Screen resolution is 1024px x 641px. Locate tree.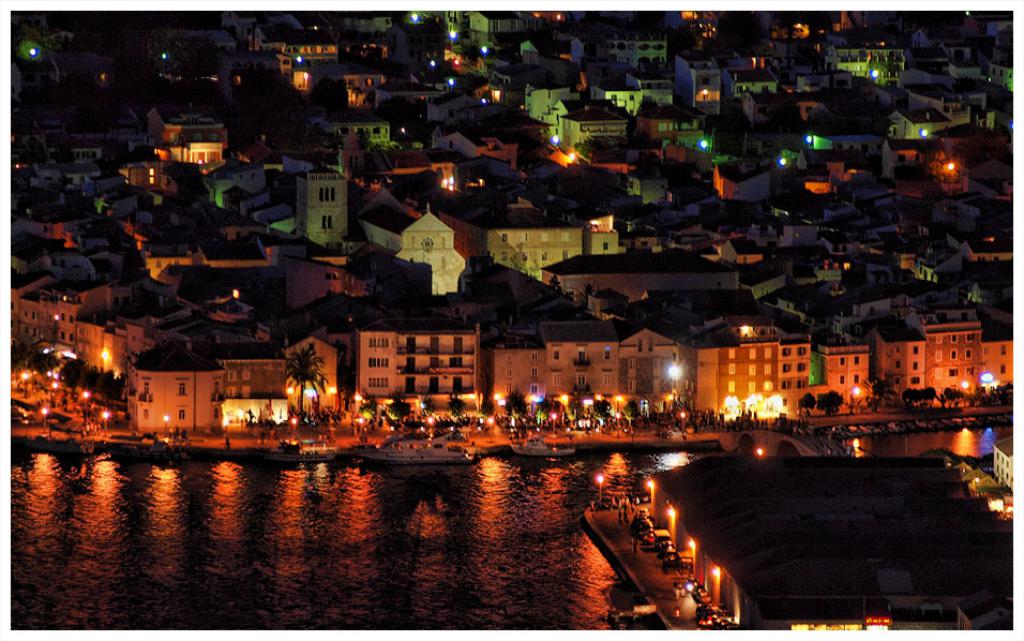
detection(502, 388, 530, 418).
